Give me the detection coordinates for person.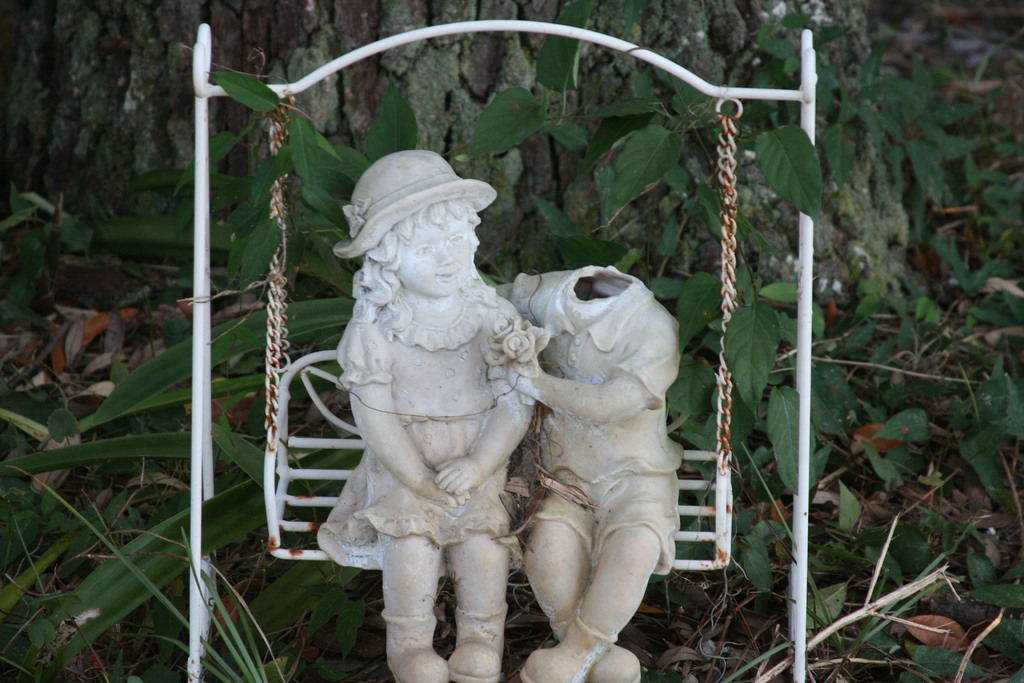
BBox(482, 260, 681, 682).
